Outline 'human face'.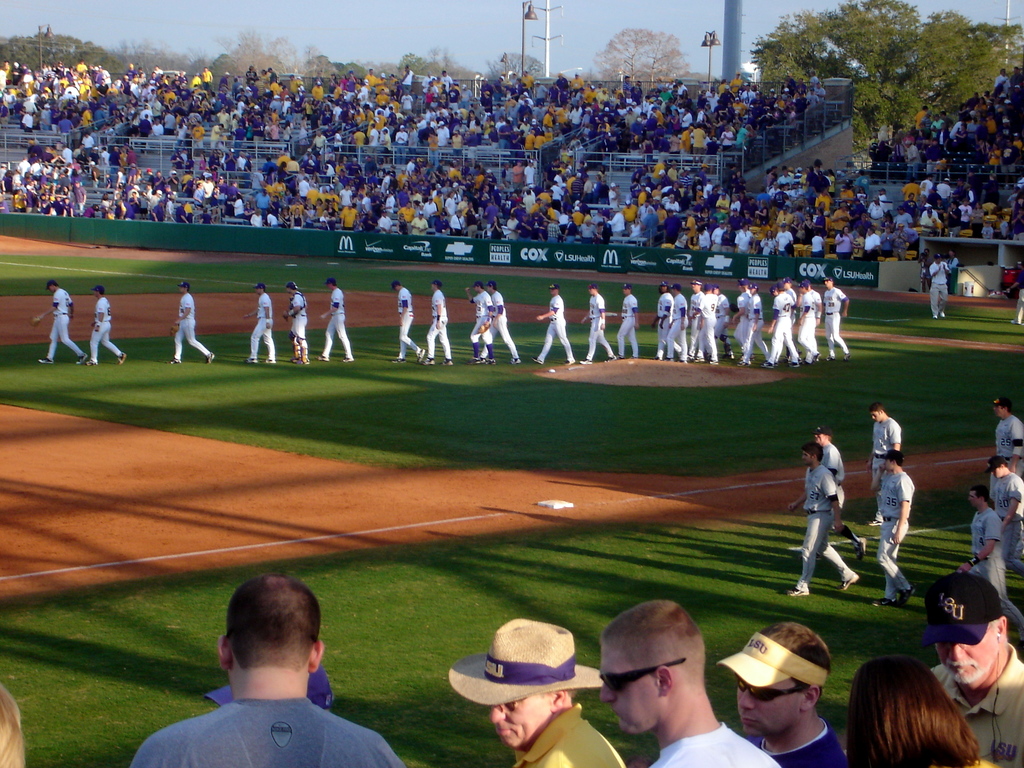
Outline: {"x1": 286, "y1": 285, "x2": 292, "y2": 296}.
